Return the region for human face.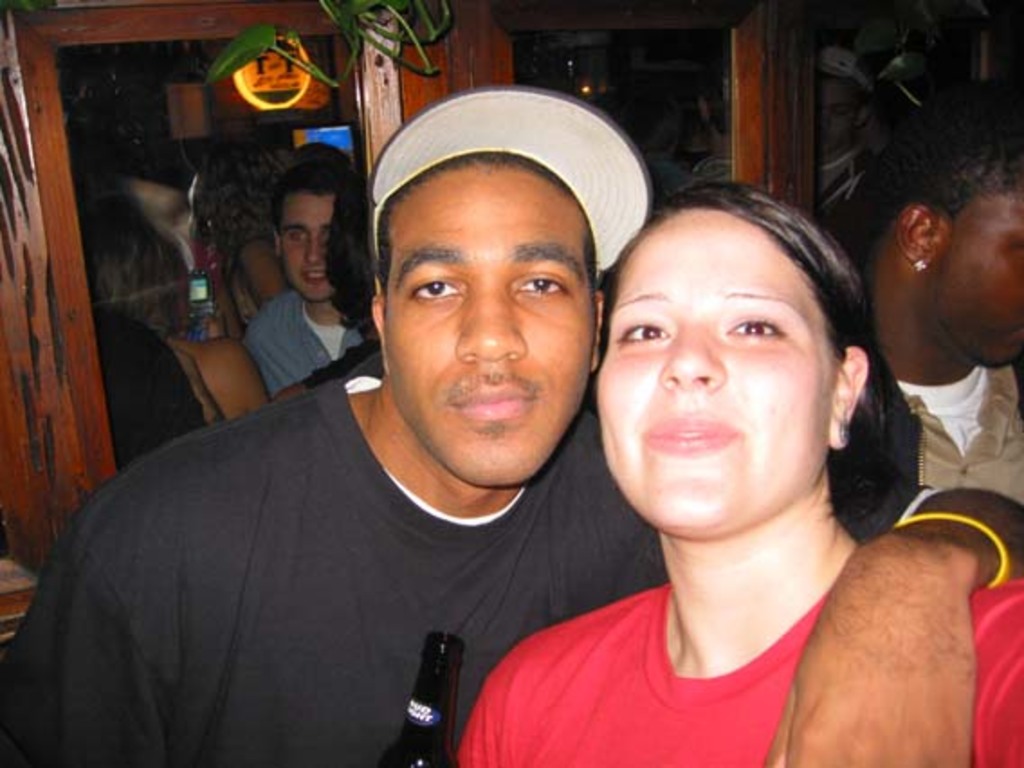
{"x1": 380, "y1": 162, "x2": 595, "y2": 490}.
